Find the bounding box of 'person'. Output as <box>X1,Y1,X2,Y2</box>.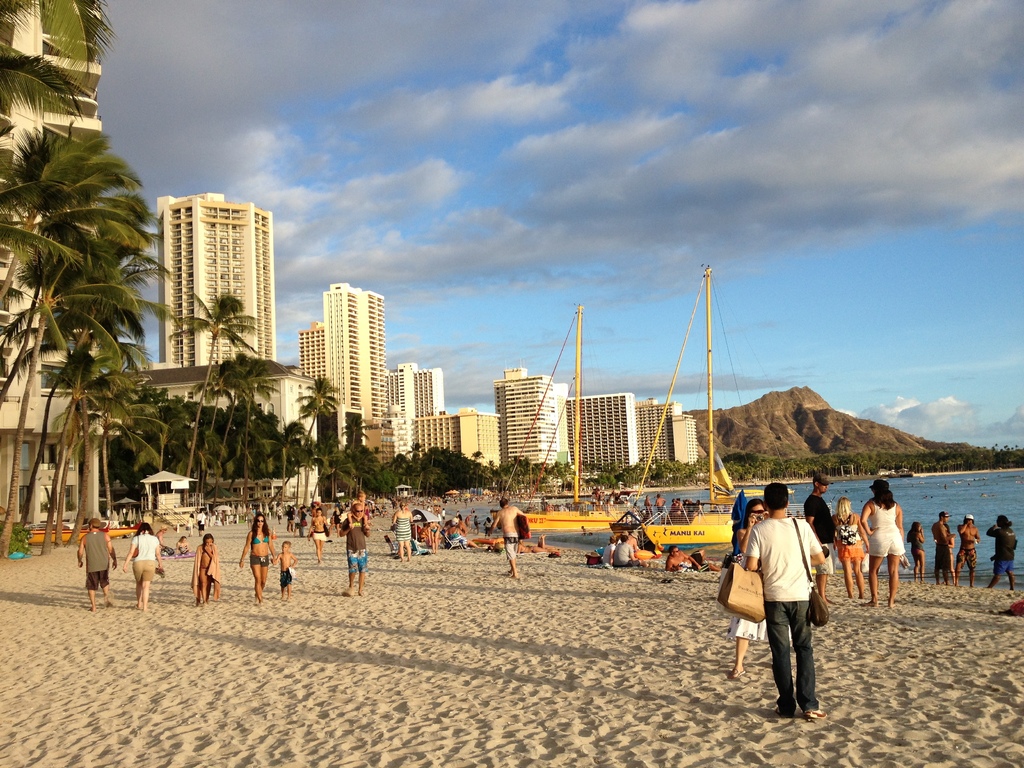
<box>173,535,189,559</box>.
